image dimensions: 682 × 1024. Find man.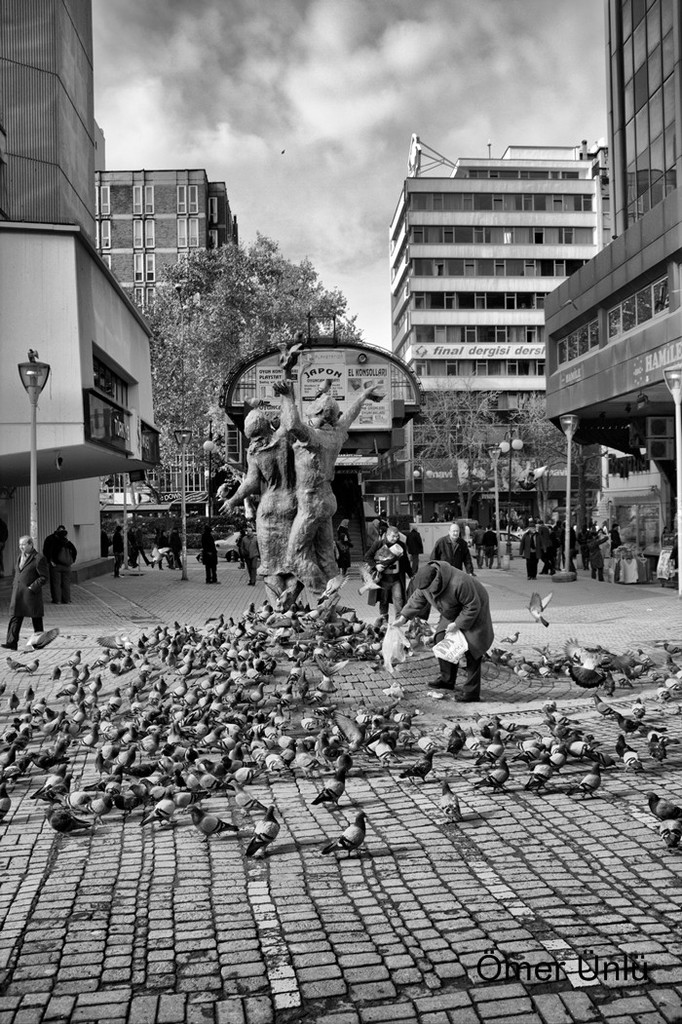
l=203, t=525, r=219, b=582.
